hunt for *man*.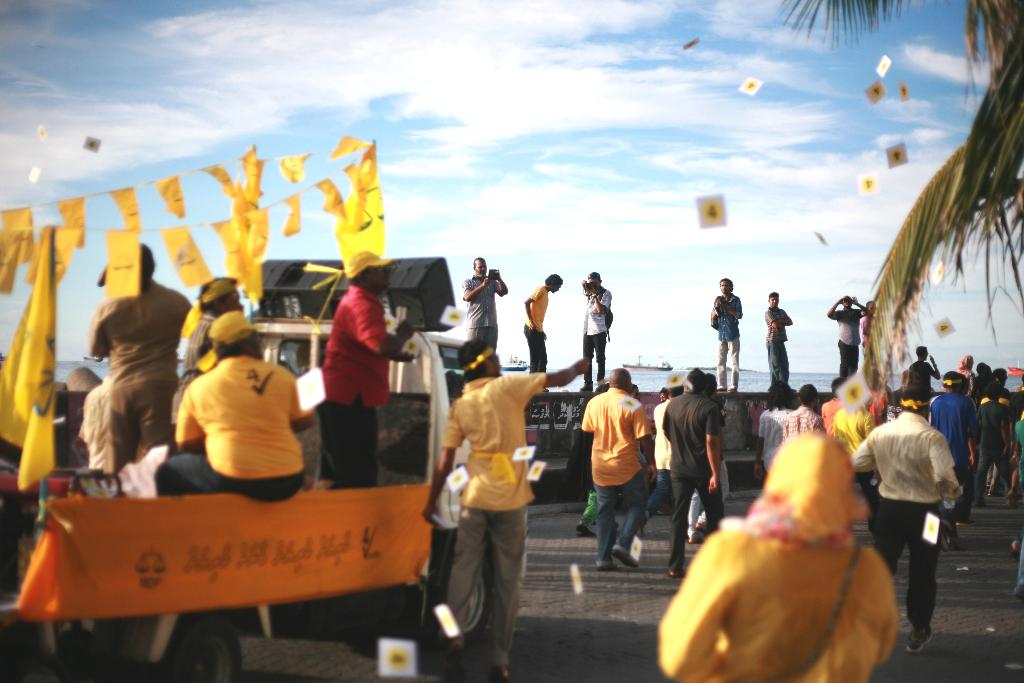
Hunted down at (902, 340, 941, 390).
